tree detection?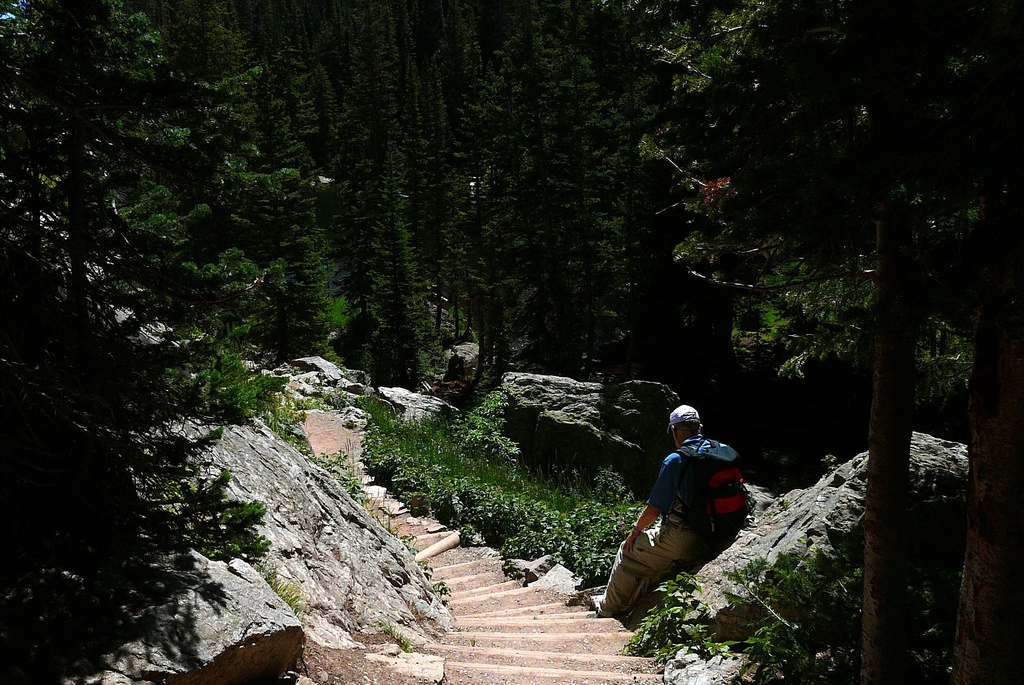
locate(640, 0, 1023, 679)
